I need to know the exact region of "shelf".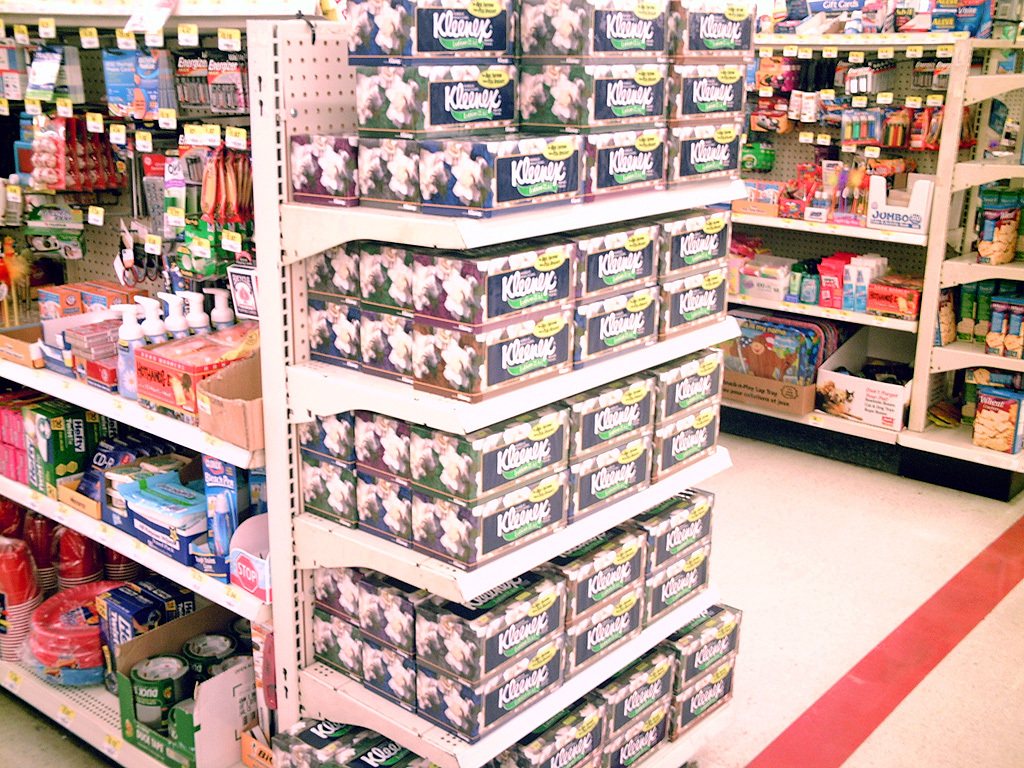
Region: pyautogui.locateOnScreen(753, 44, 945, 150).
